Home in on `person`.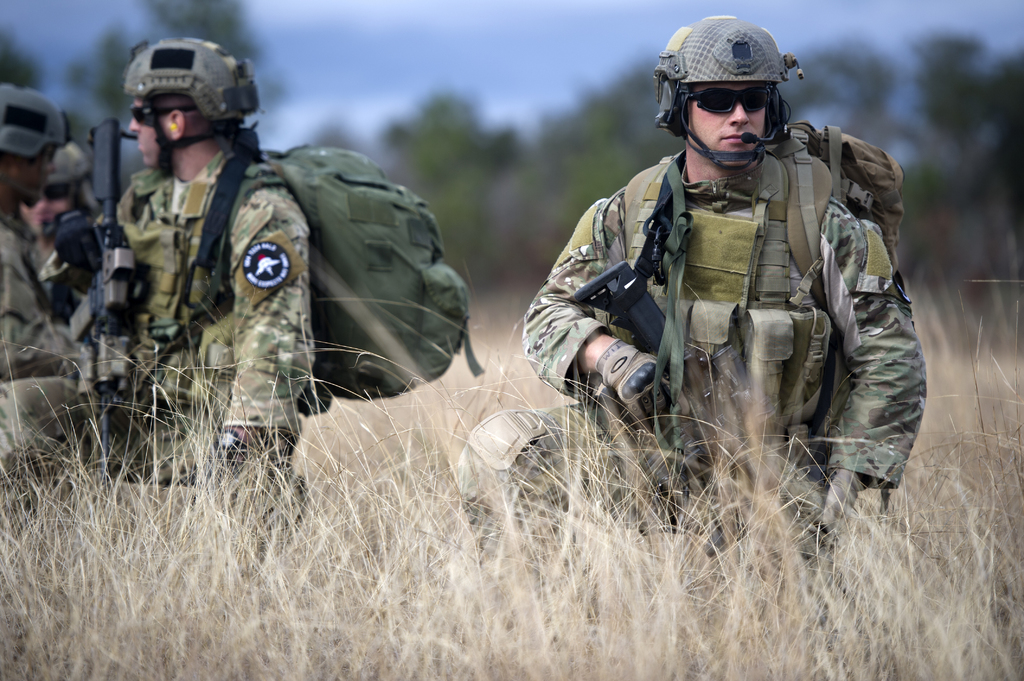
Homed in at <box>60,44,326,539</box>.
